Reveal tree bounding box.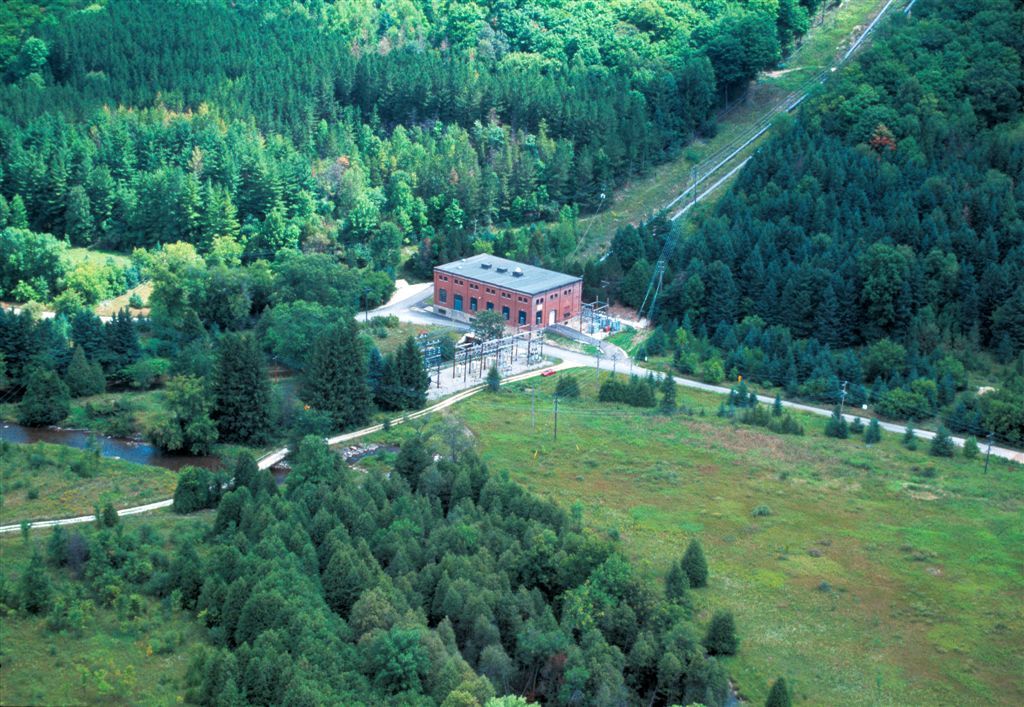
Revealed: <box>0,0,103,68</box>.
